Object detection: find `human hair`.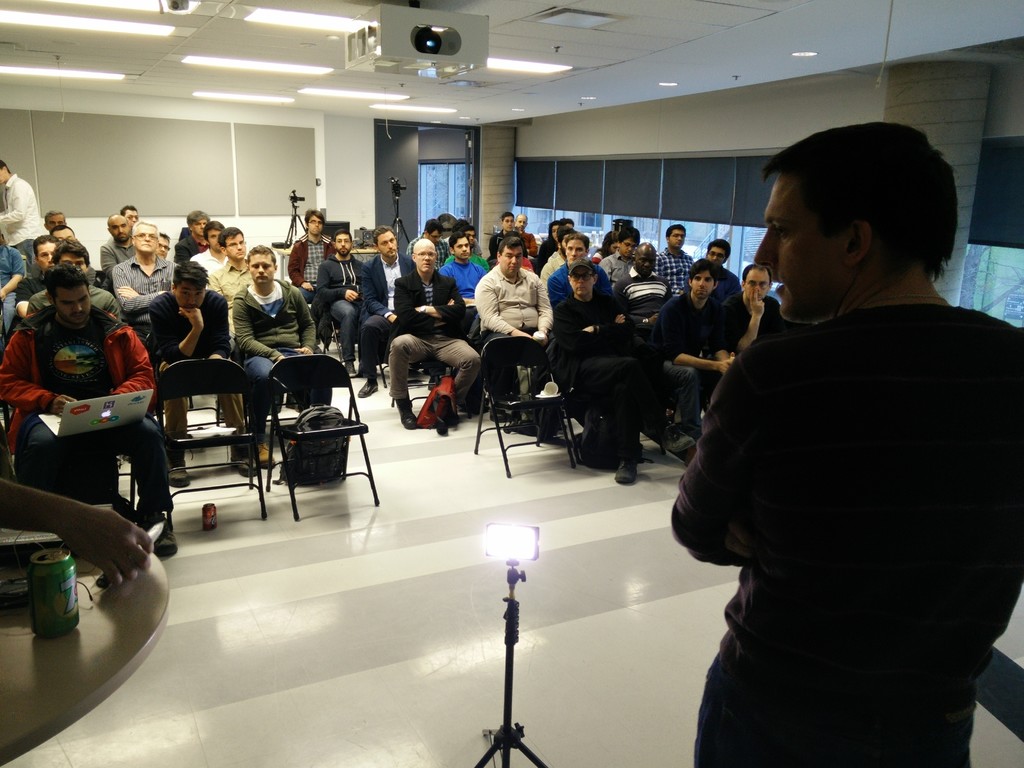
[left=424, top=217, right=442, bottom=238].
